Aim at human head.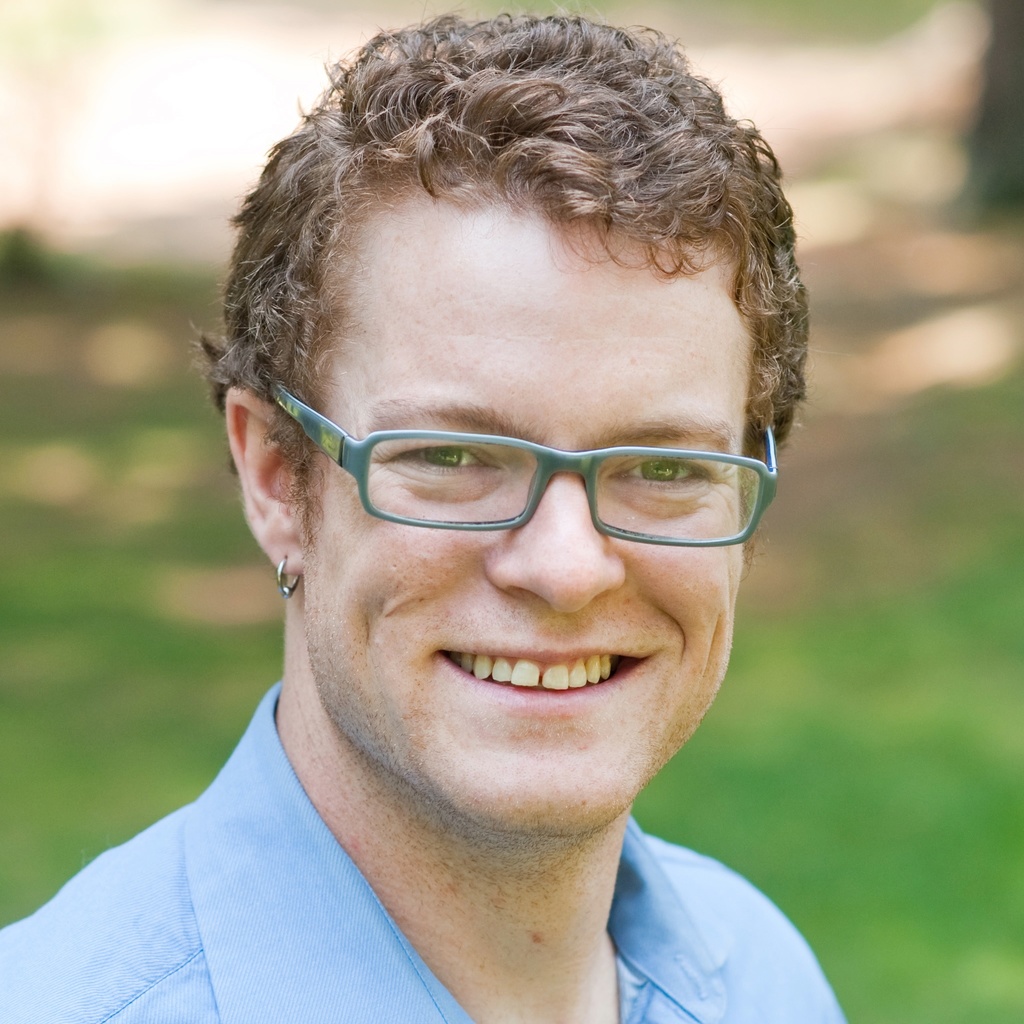
Aimed at (x1=235, y1=30, x2=796, y2=803).
